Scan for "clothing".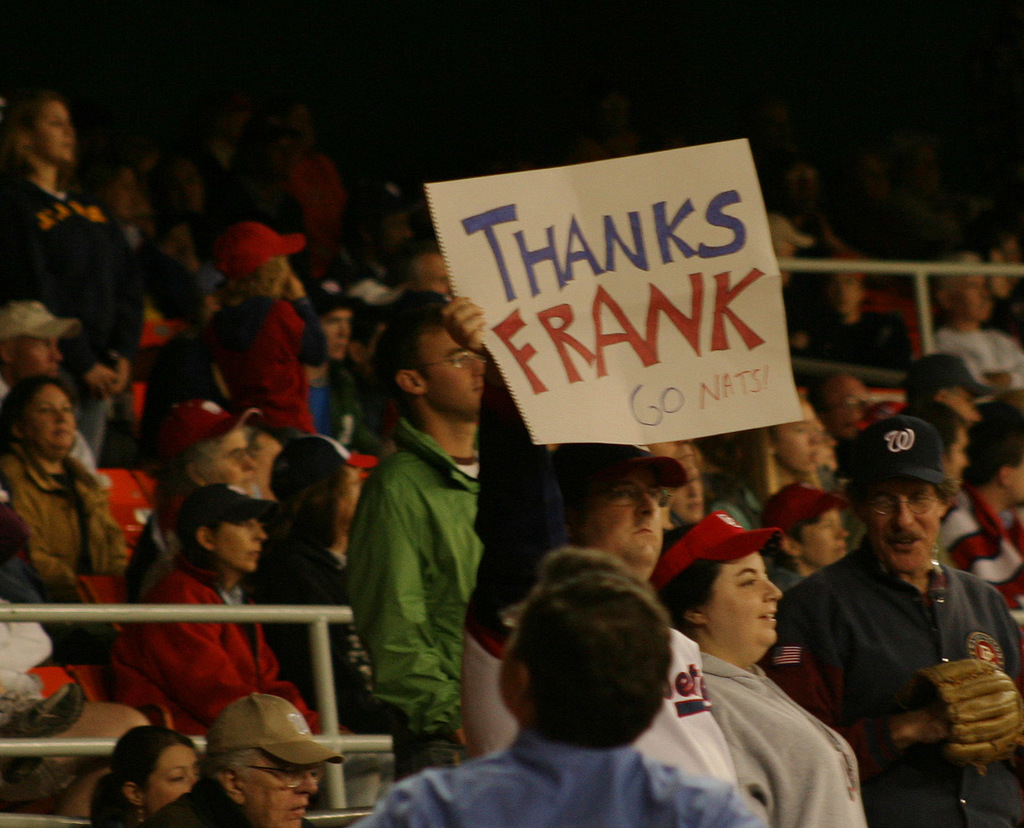
Scan result: bbox=(125, 551, 317, 739).
